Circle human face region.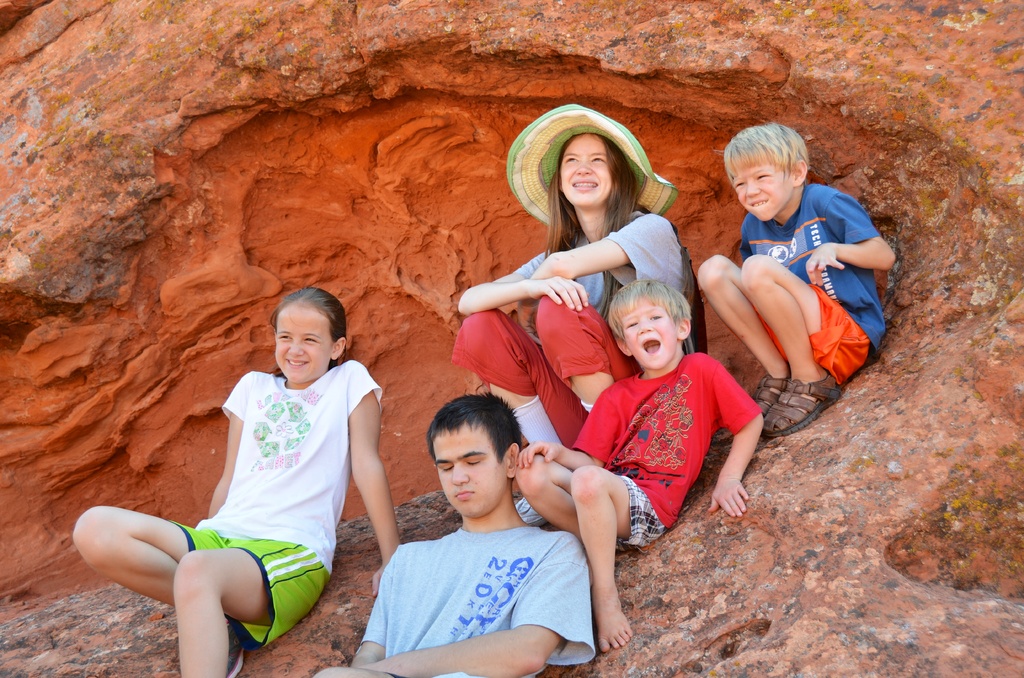
Region: crop(731, 165, 797, 220).
